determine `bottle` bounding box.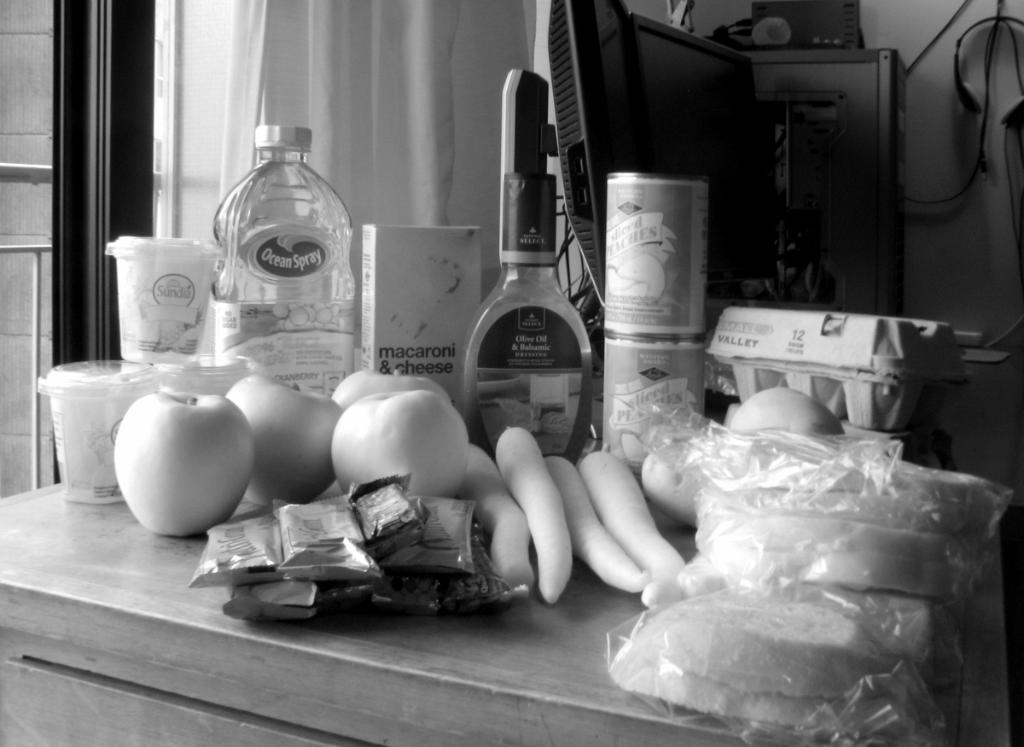
Determined: bbox(451, 174, 596, 463).
